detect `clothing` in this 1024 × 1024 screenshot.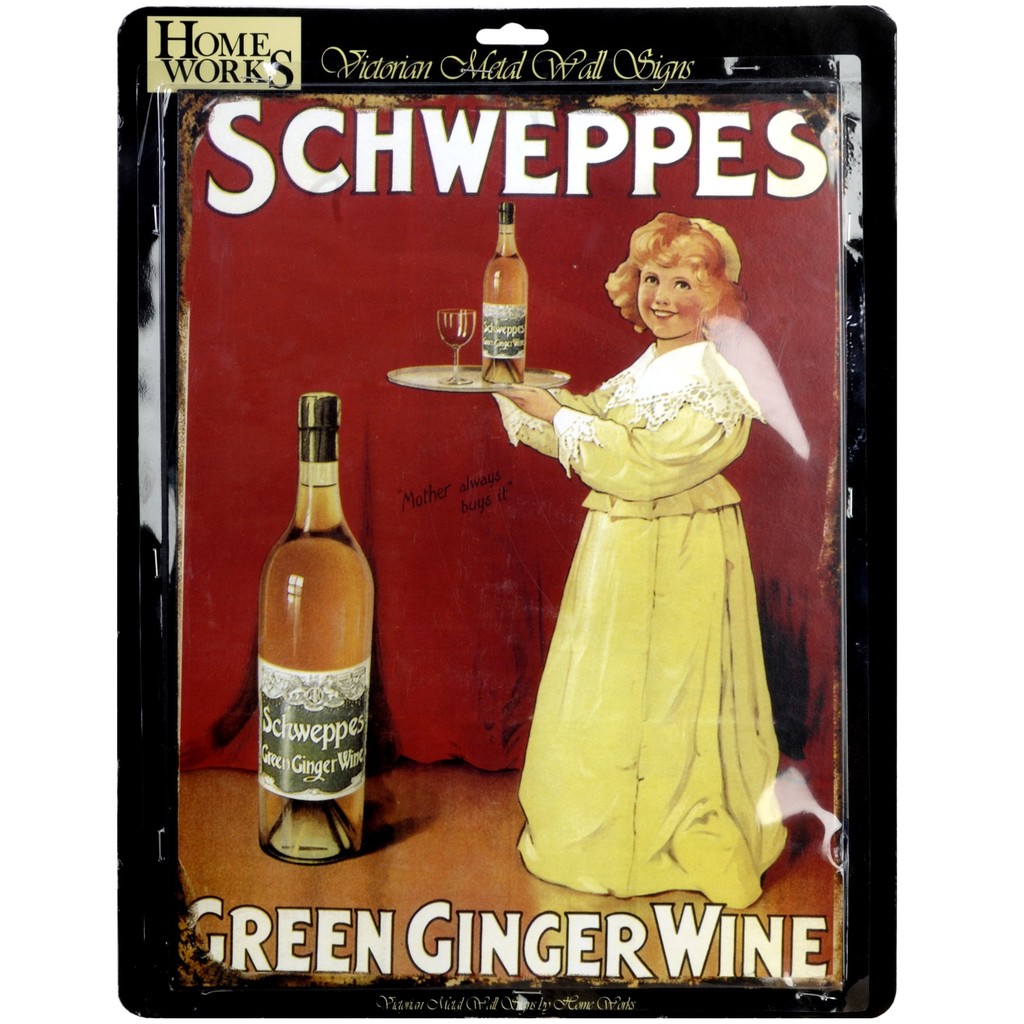
Detection: box=[525, 292, 790, 856].
